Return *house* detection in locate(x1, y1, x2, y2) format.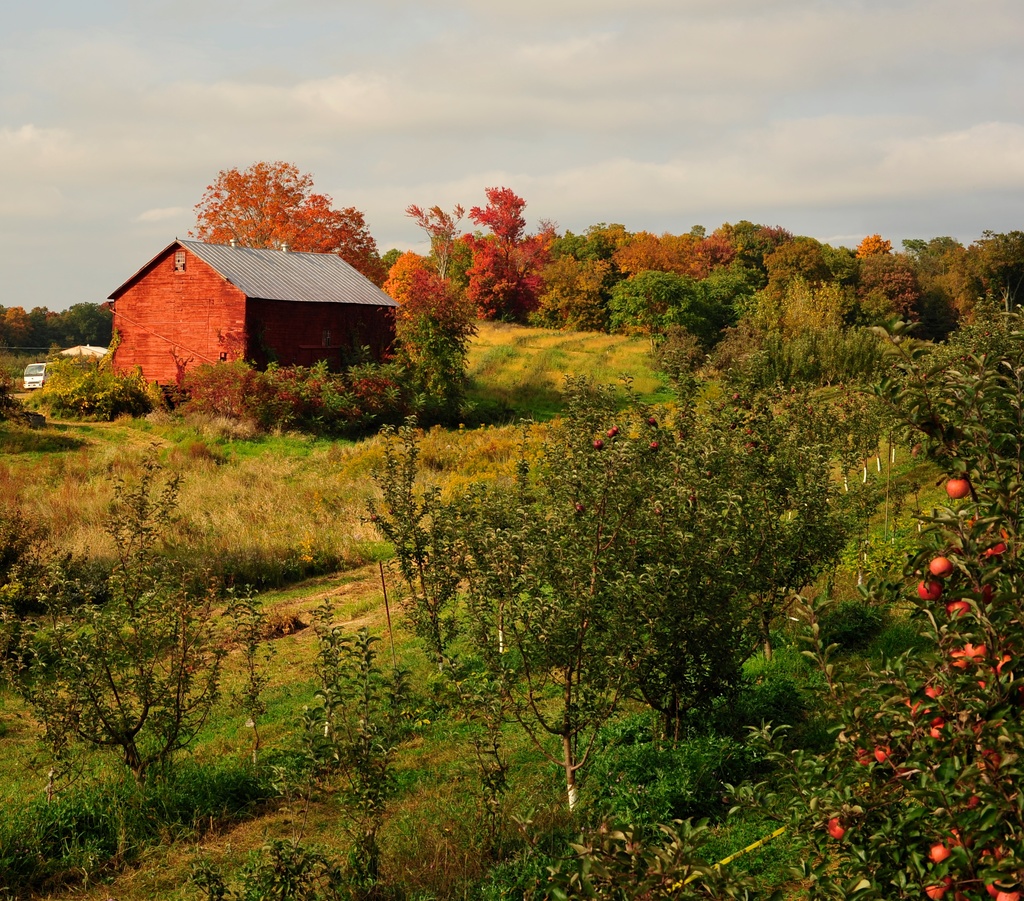
locate(104, 194, 413, 396).
